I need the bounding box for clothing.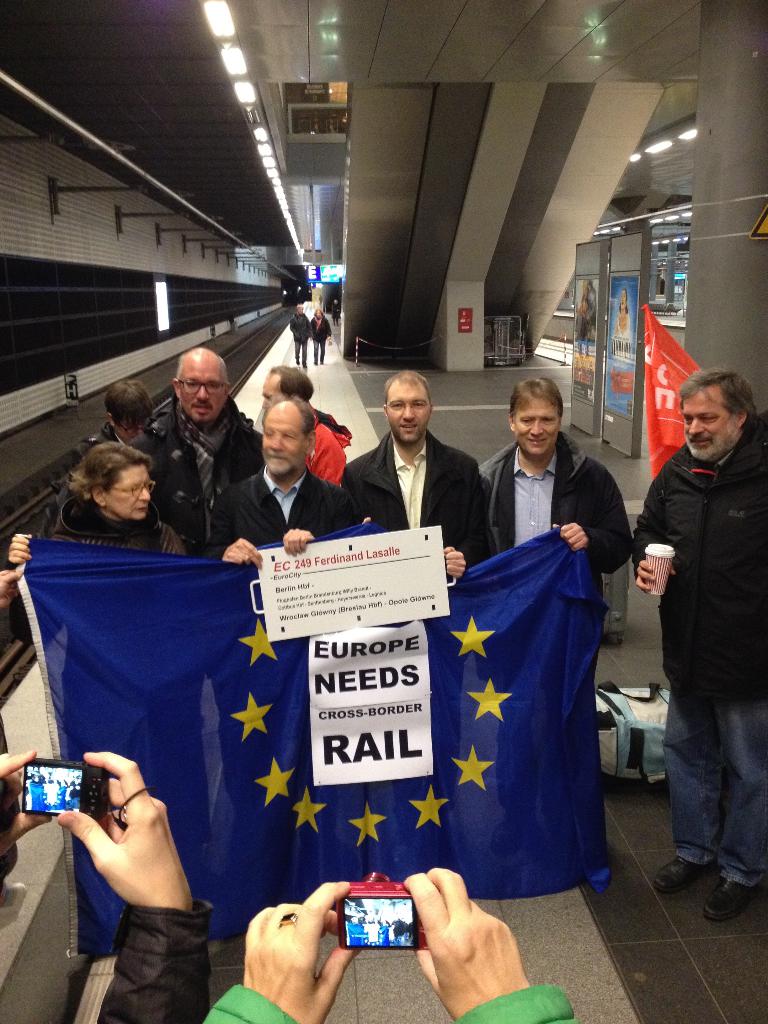
Here it is: left=298, top=400, right=363, bottom=489.
